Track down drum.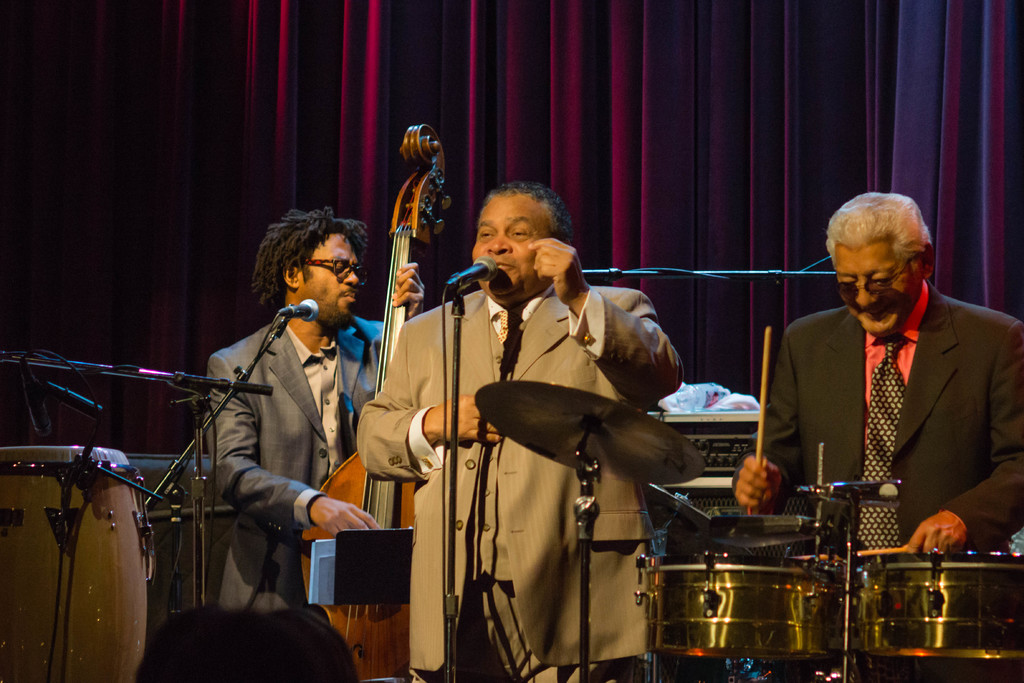
Tracked to 858/552/1023/657.
